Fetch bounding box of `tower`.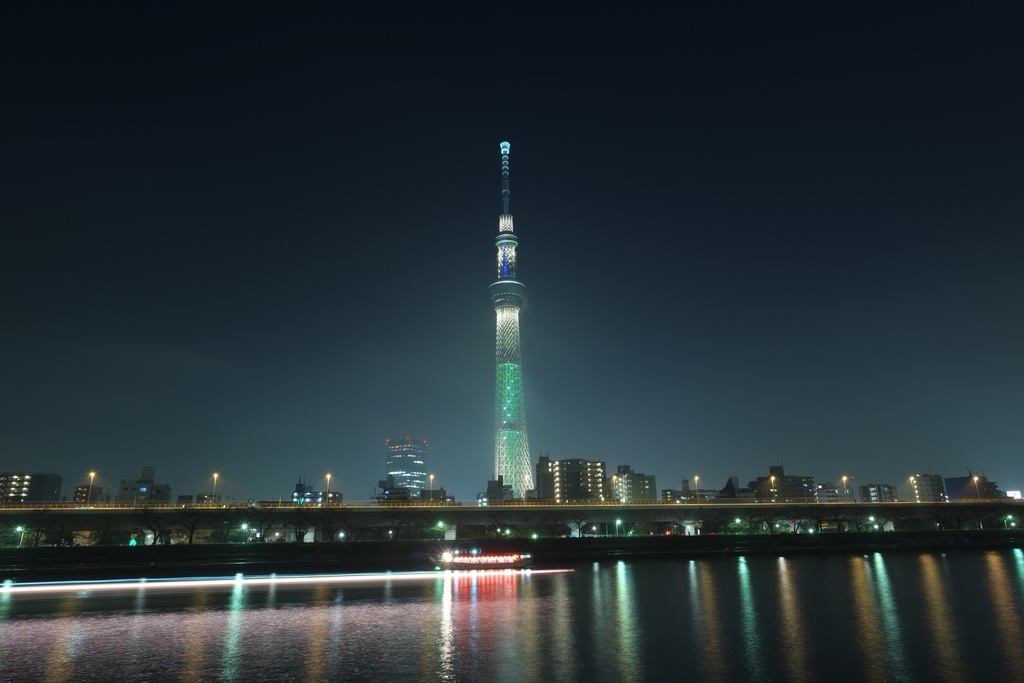
Bbox: region(467, 142, 562, 512).
